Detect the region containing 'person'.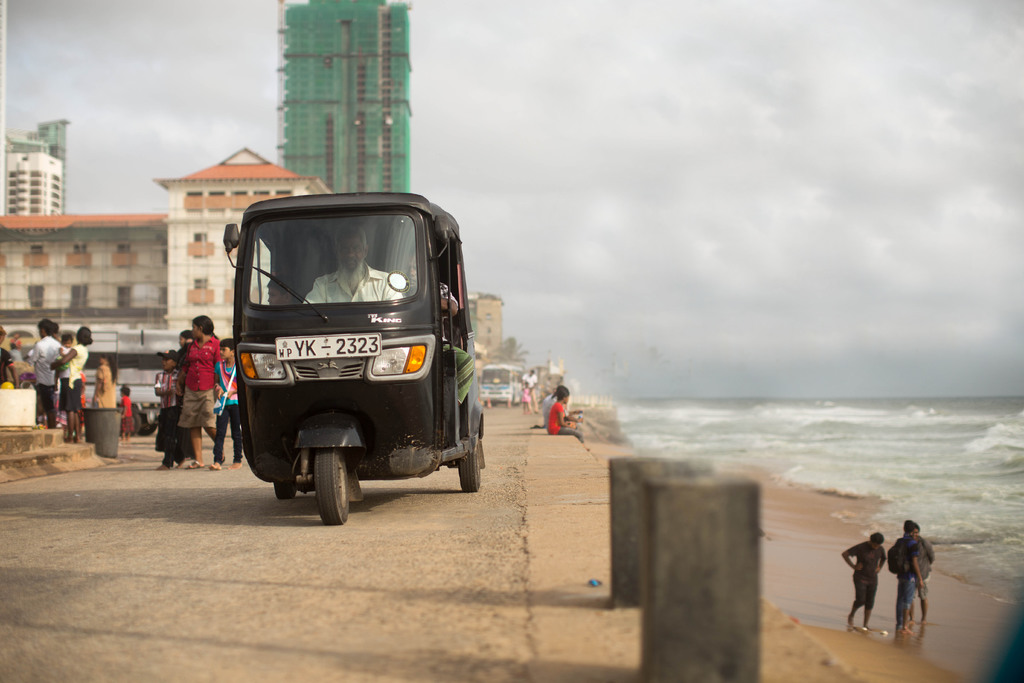
bbox=[895, 517, 935, 627].
